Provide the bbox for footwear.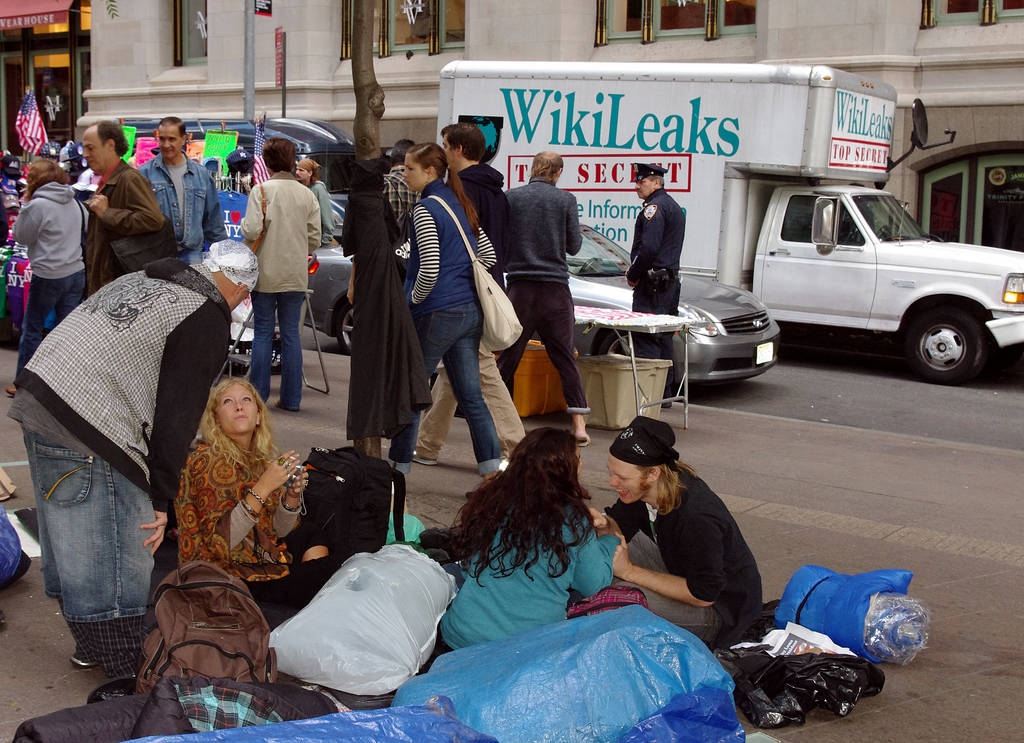
<bbox>66, 648, 95, 669</bbox>.
